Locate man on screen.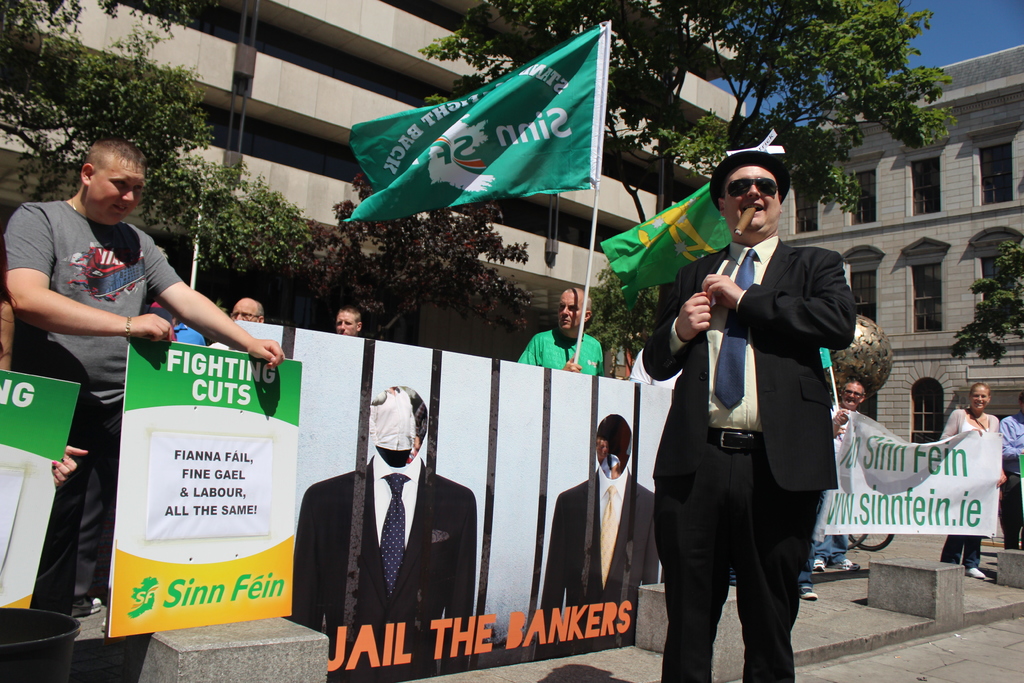
On screen at <region>541, 416, 662, 659</region>.
